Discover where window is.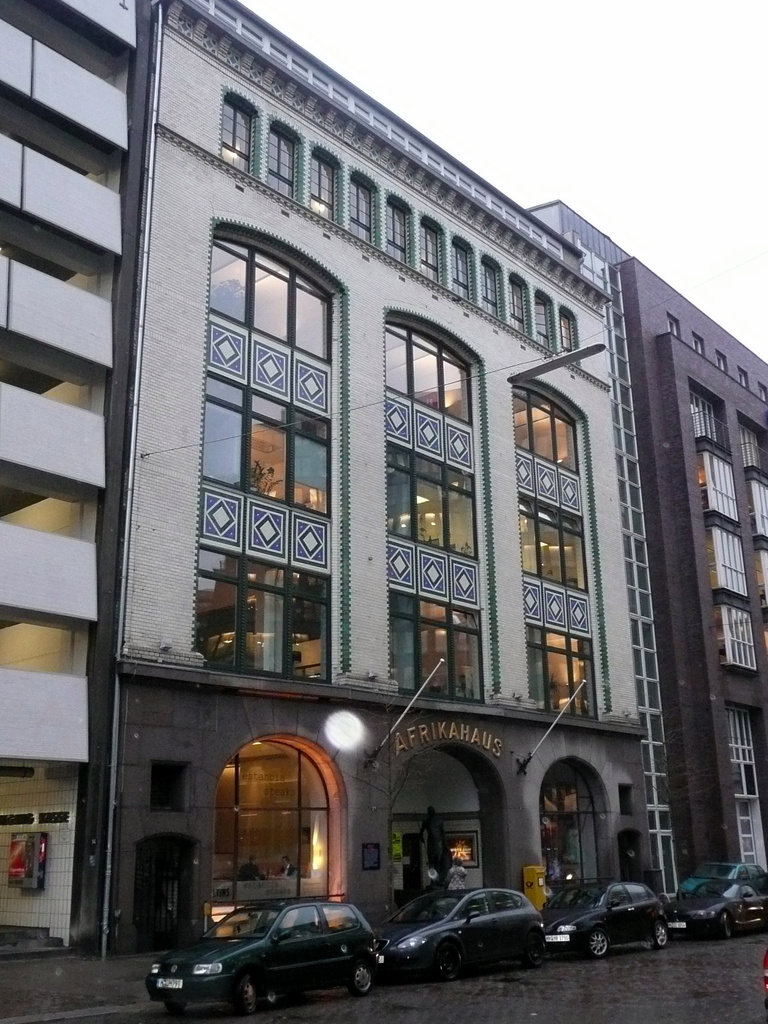
Discovered at 173 153 349 685.
